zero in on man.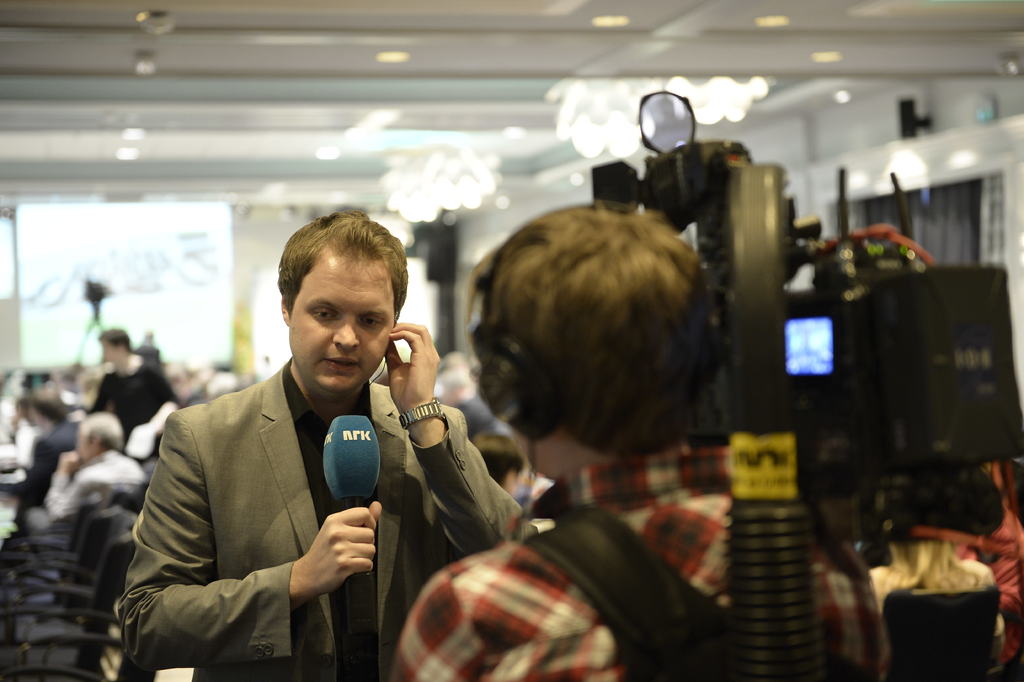
Zeroed in: (x1=84, y1=319, x2=180, y2=455).
